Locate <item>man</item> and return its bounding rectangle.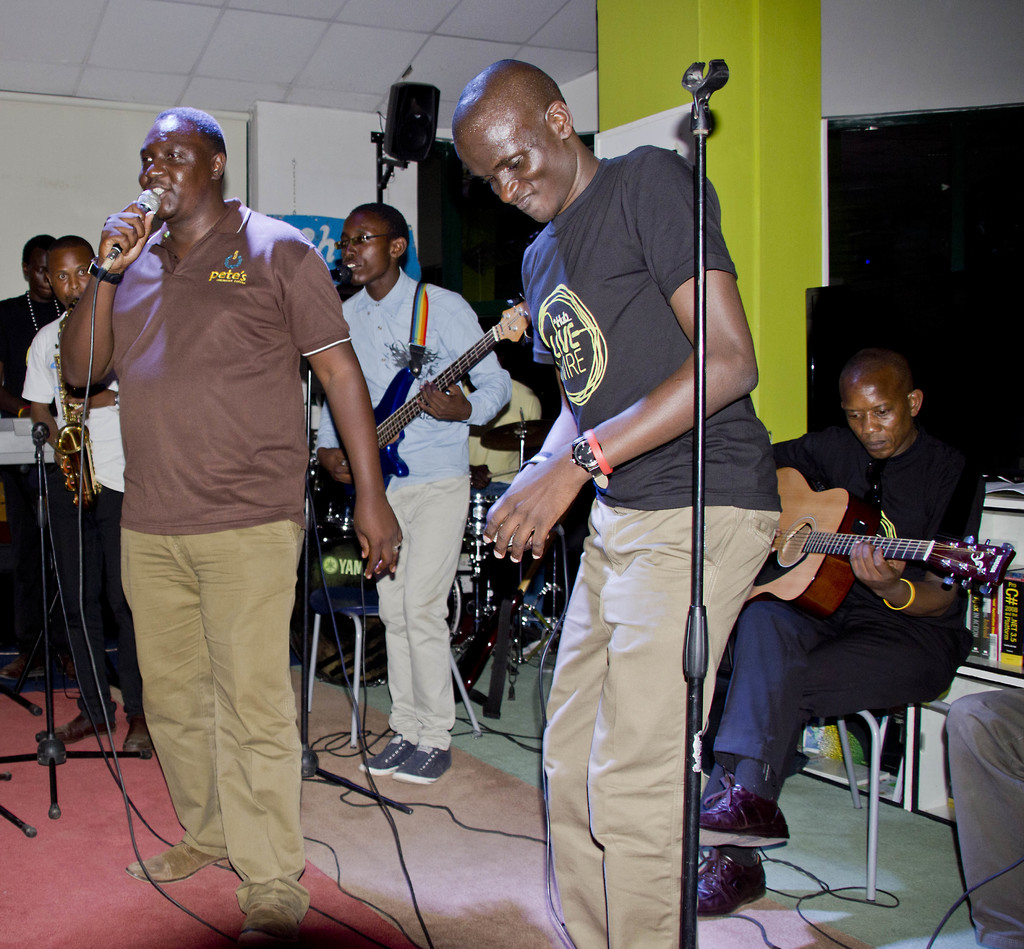
bbox=(60, 107, 411, 948).
